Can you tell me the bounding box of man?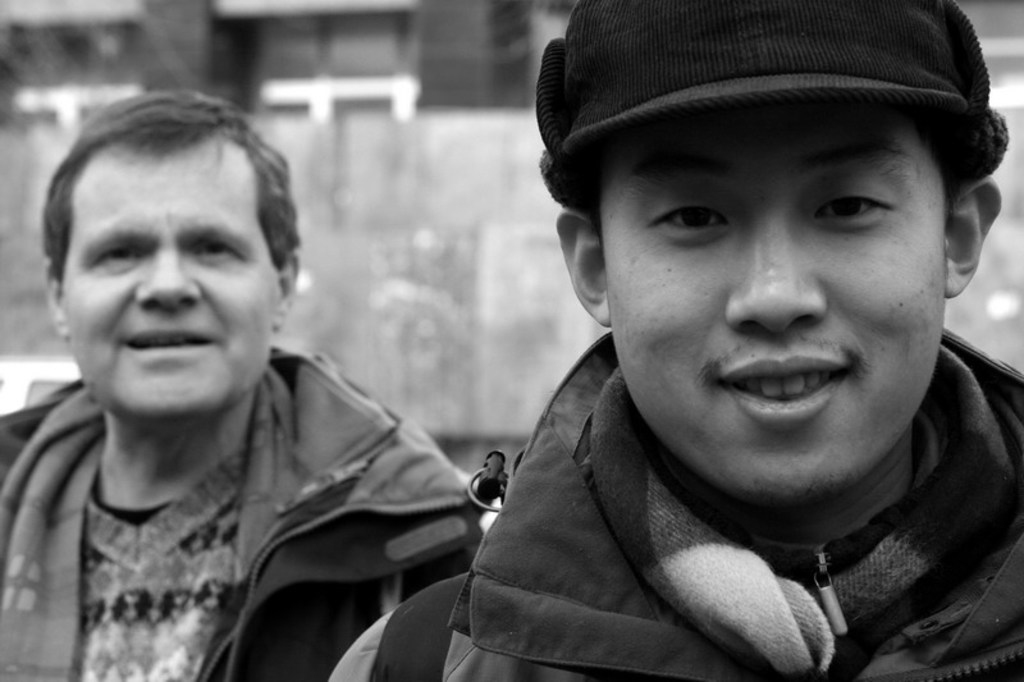
[x1=360, y1=3, x2=1023, y2=681].
